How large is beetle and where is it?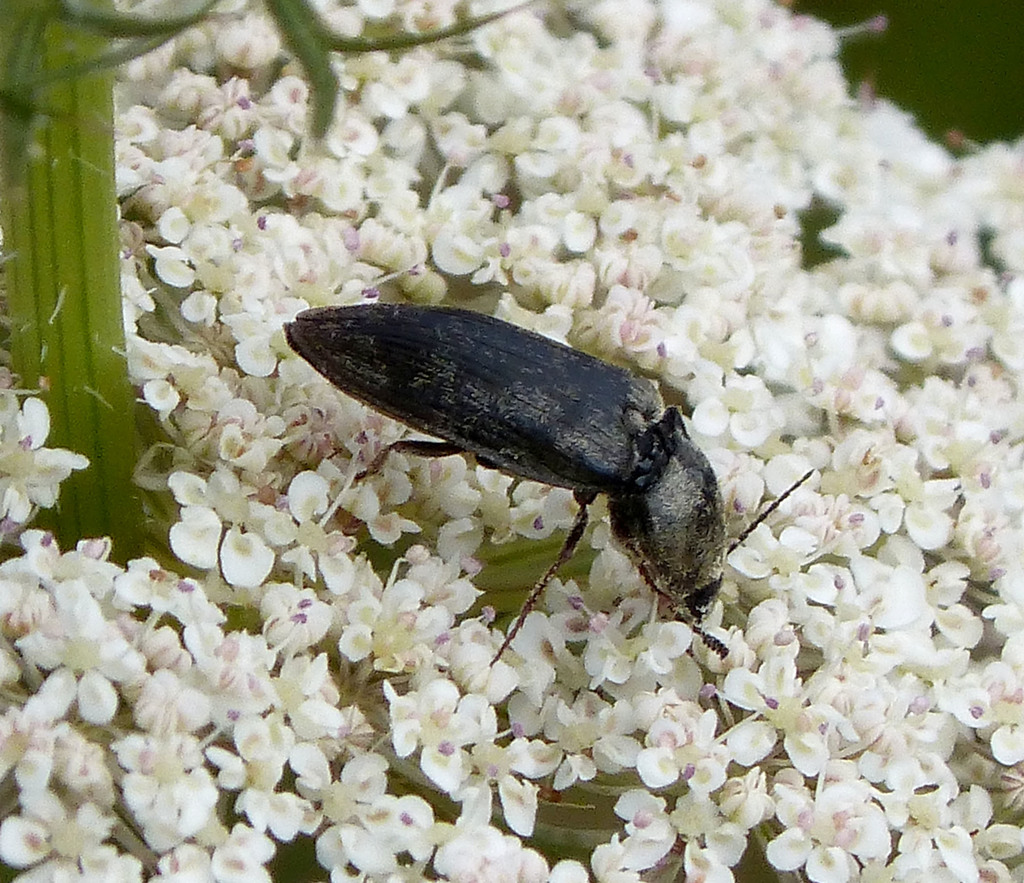
Bounding box: left=275, top=279, right=843, bottom=692.
